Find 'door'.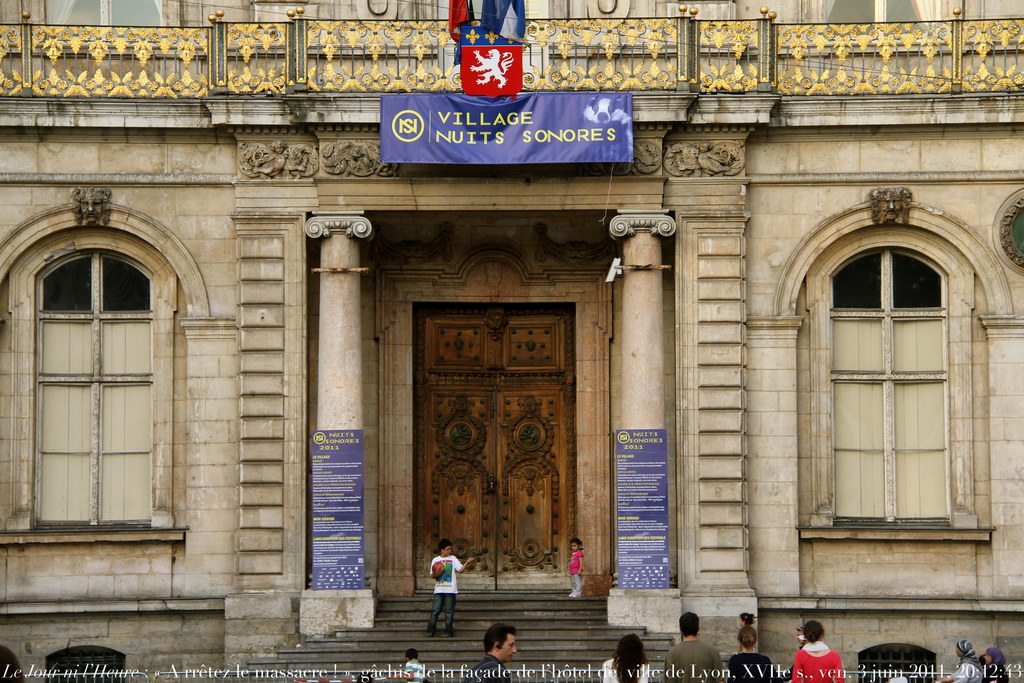
x1=410, y1=297, x2=583, y2=590.
